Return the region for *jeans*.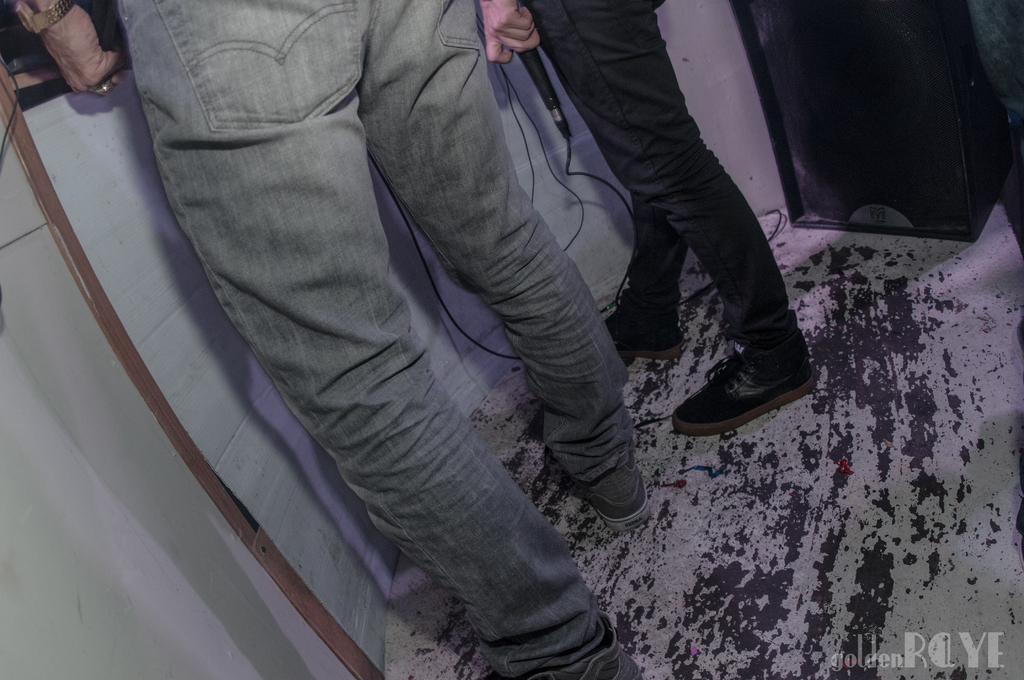
crop(118, 3, 627, 679).
